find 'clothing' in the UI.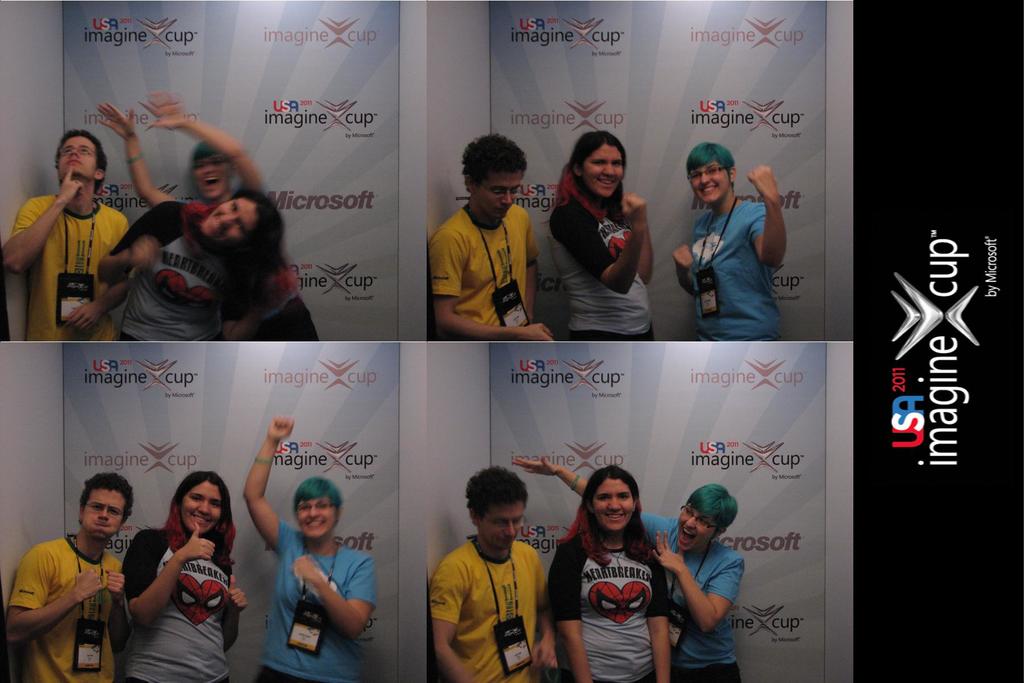
UI element at (x1=8, y1=532, x2=125, y2=682).
